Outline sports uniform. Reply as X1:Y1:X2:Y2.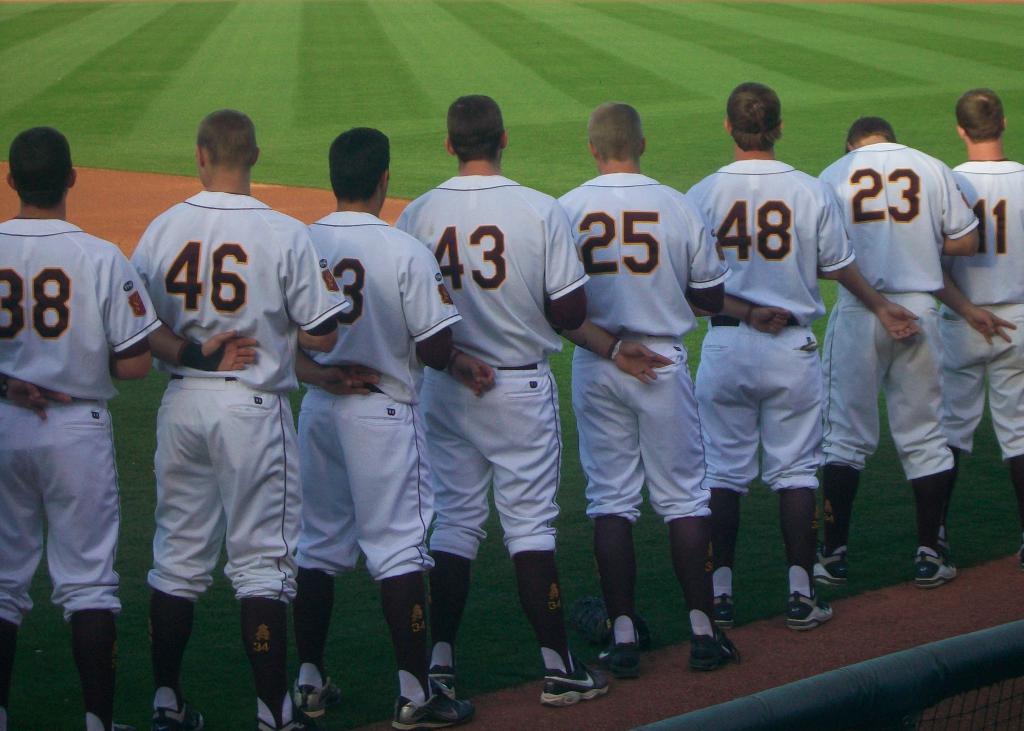
553:173:733:669.
